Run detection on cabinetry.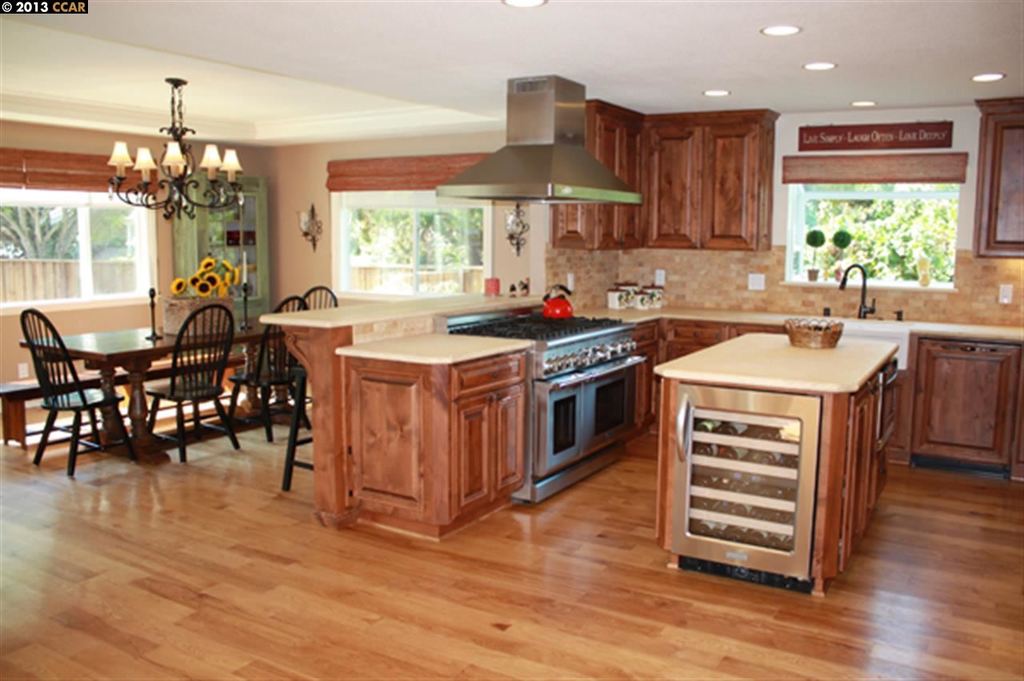
Result: left=974, top=101, right=1023, bottom=254.
